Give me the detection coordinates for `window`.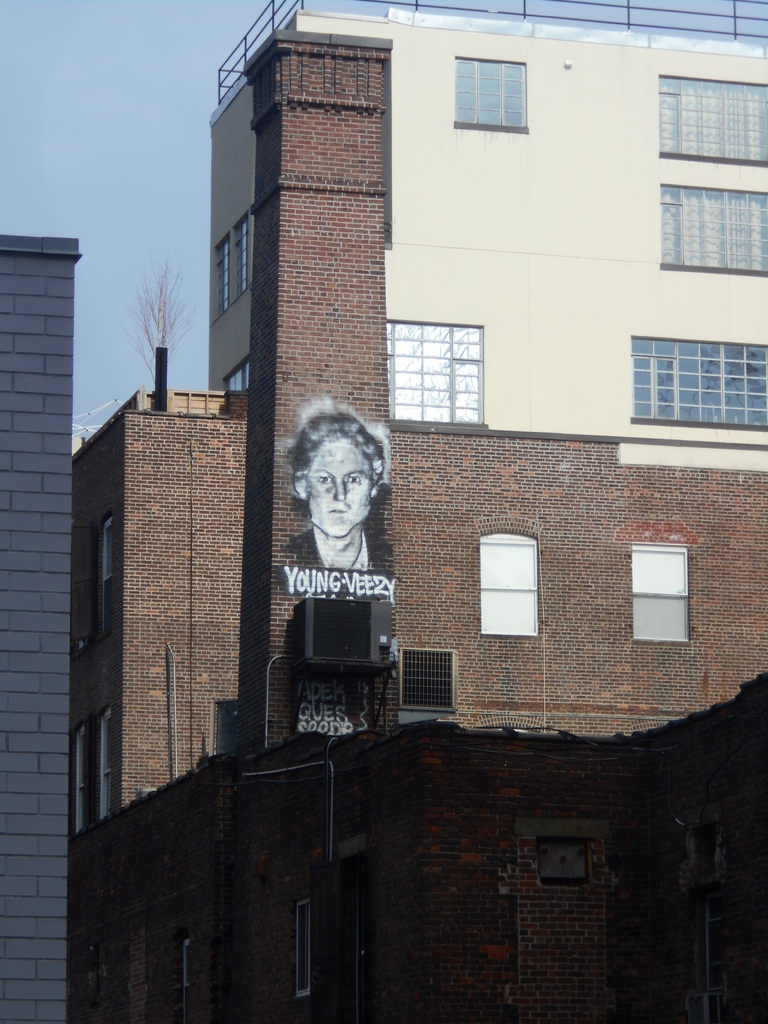
[660, 183, 767, 274].
